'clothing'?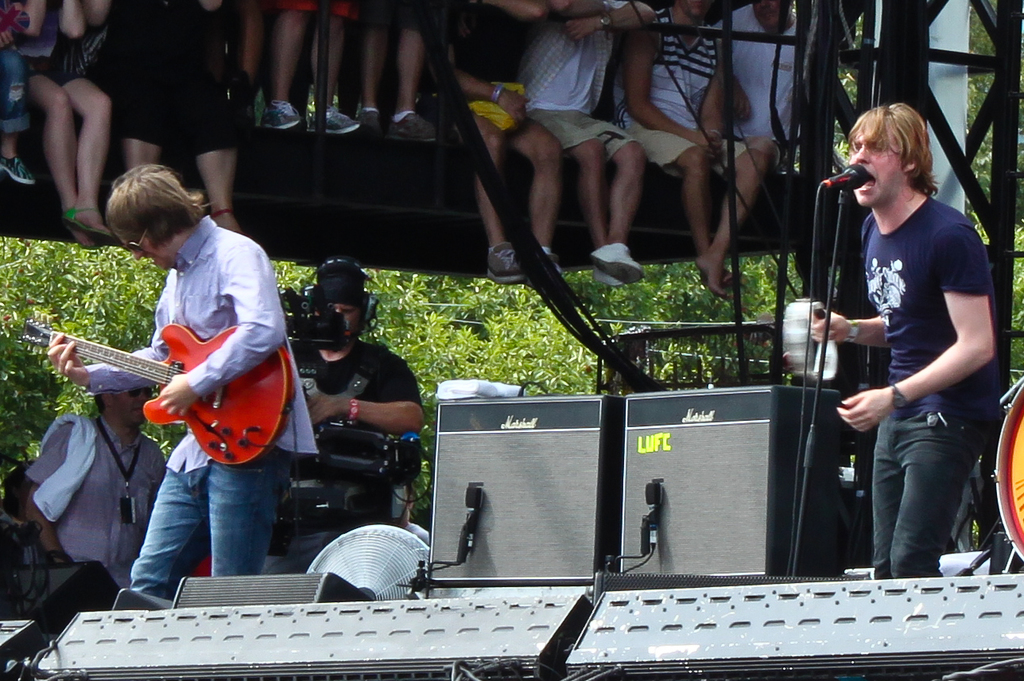
detection(448, 0, 536, 127)
